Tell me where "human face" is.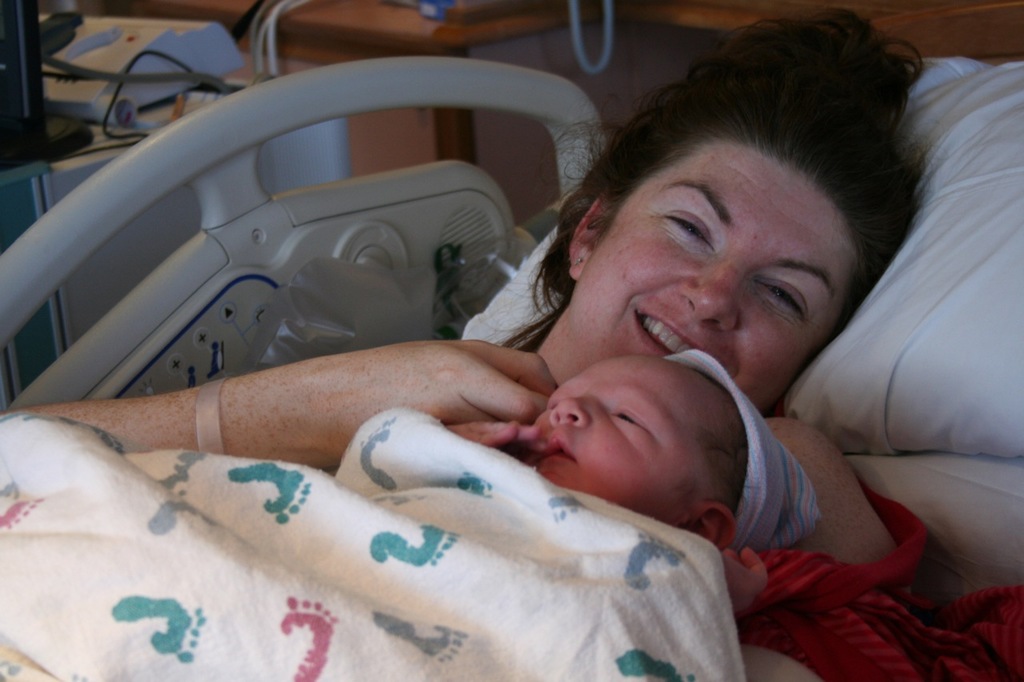
"human face" is at <bbox>542, 350, 692, 522</bbox>.
